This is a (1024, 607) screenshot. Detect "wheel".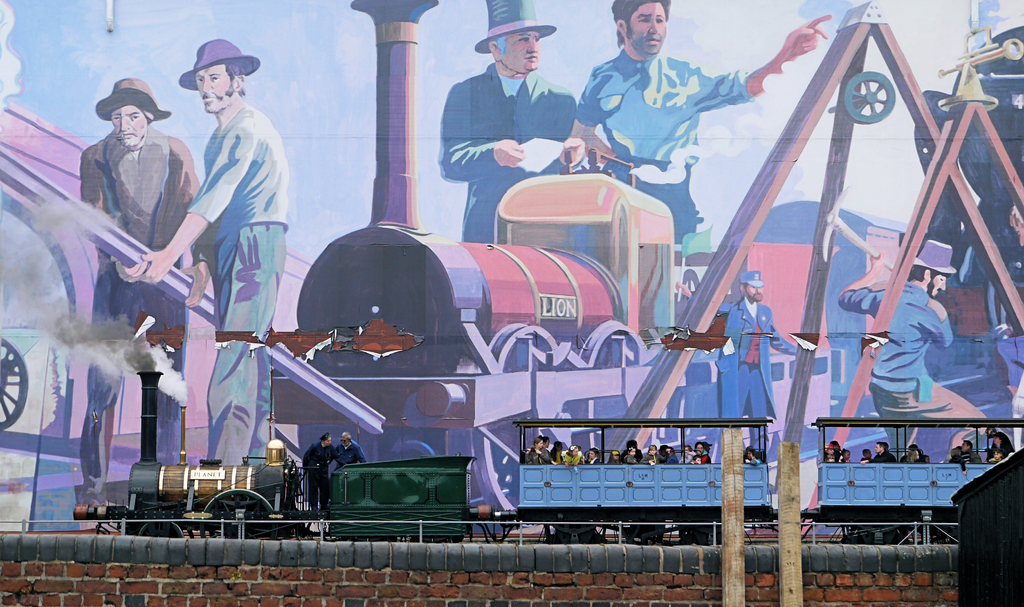
x1=0, y1=336, x2=26, y2=429.
